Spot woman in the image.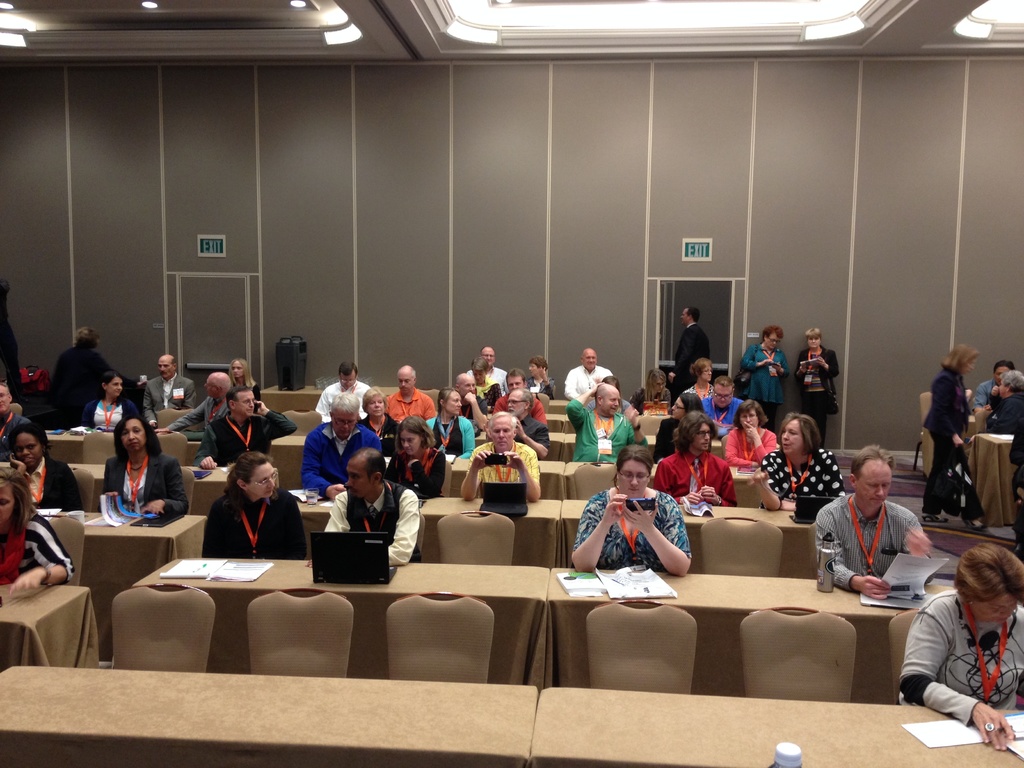
woman found at [x1=739, y1=412, x2=847, y2=512].
